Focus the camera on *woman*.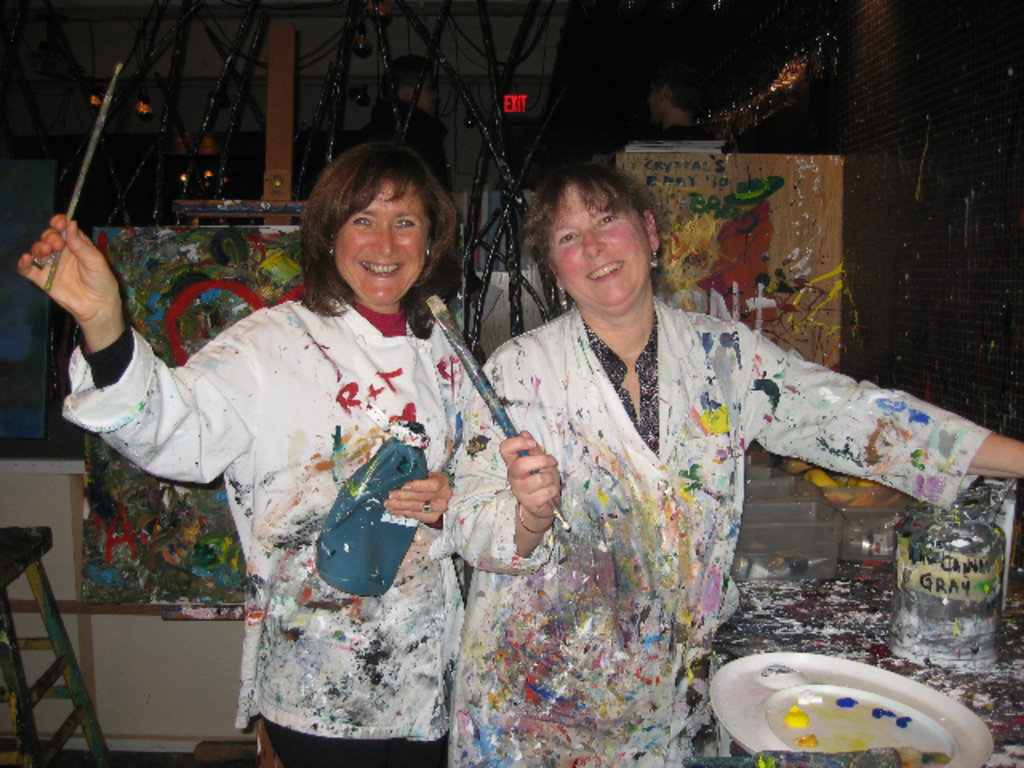
Focus region: box(445, 162, 1022, 766).
